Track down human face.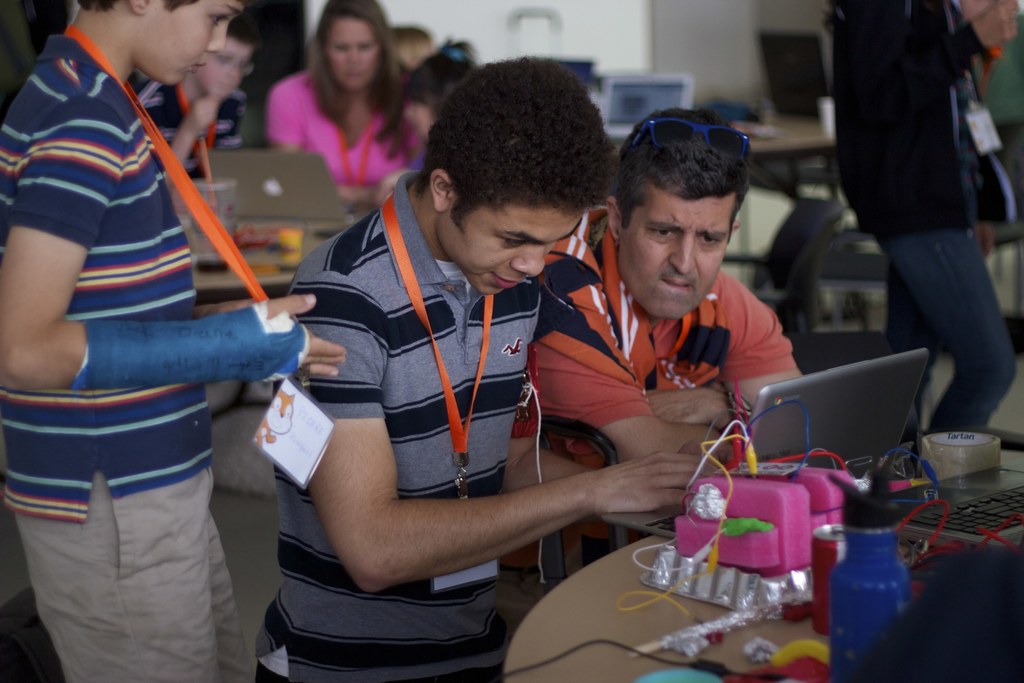
Tracked to pyautogui.locateOnScreen(328, 15, 374, 88).
